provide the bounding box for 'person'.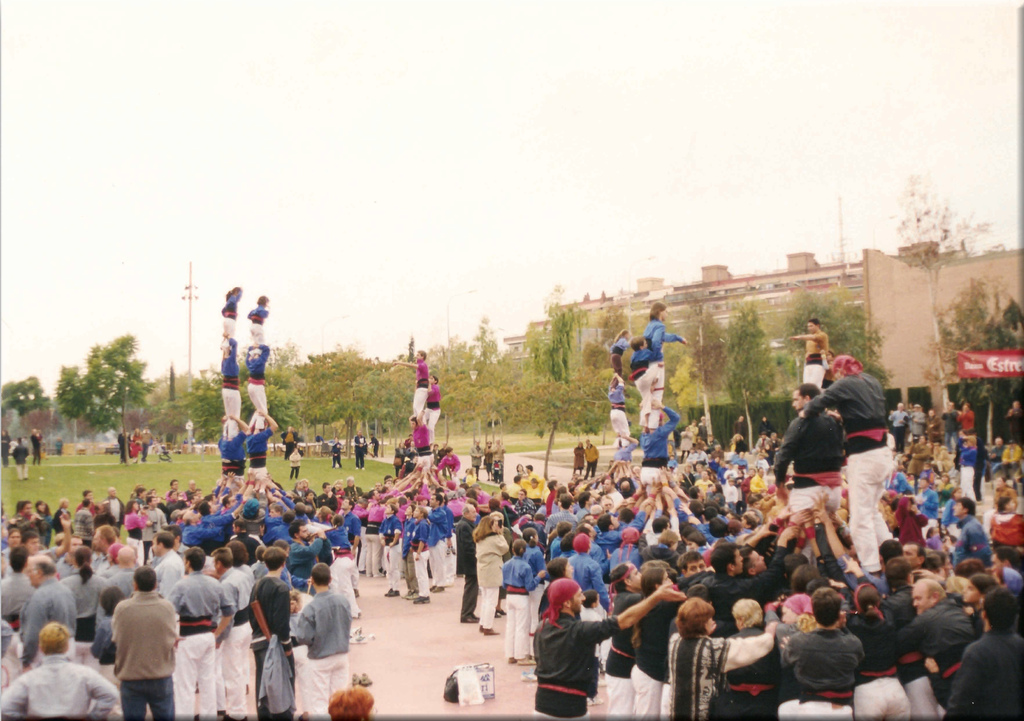
<region>244, 294, 270, 346</region>.
